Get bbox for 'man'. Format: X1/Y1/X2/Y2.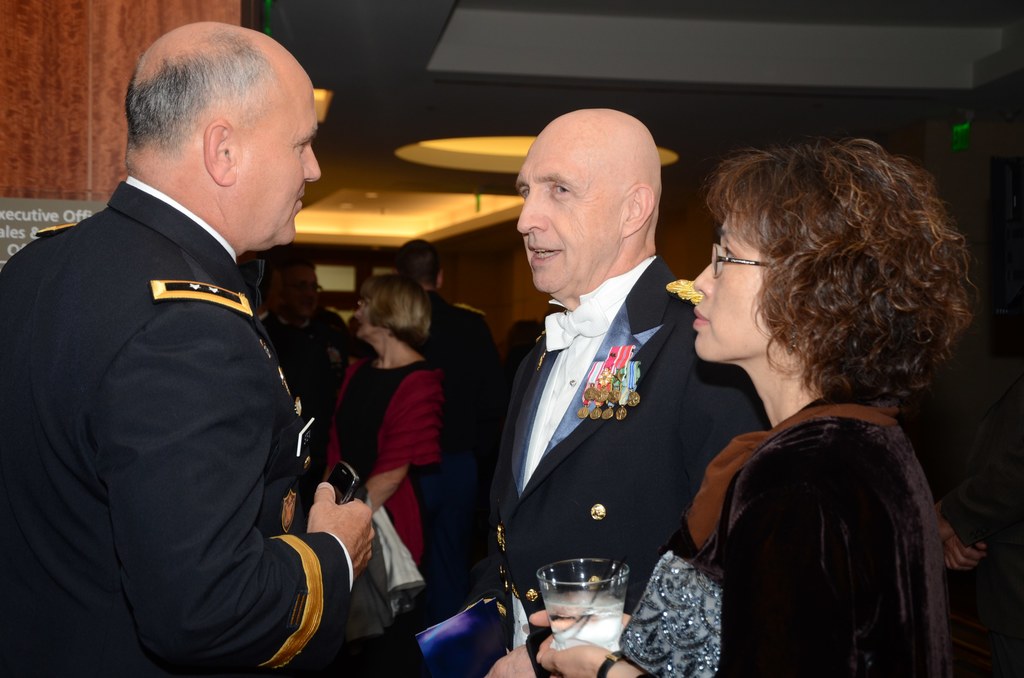
260/254/349/426.
